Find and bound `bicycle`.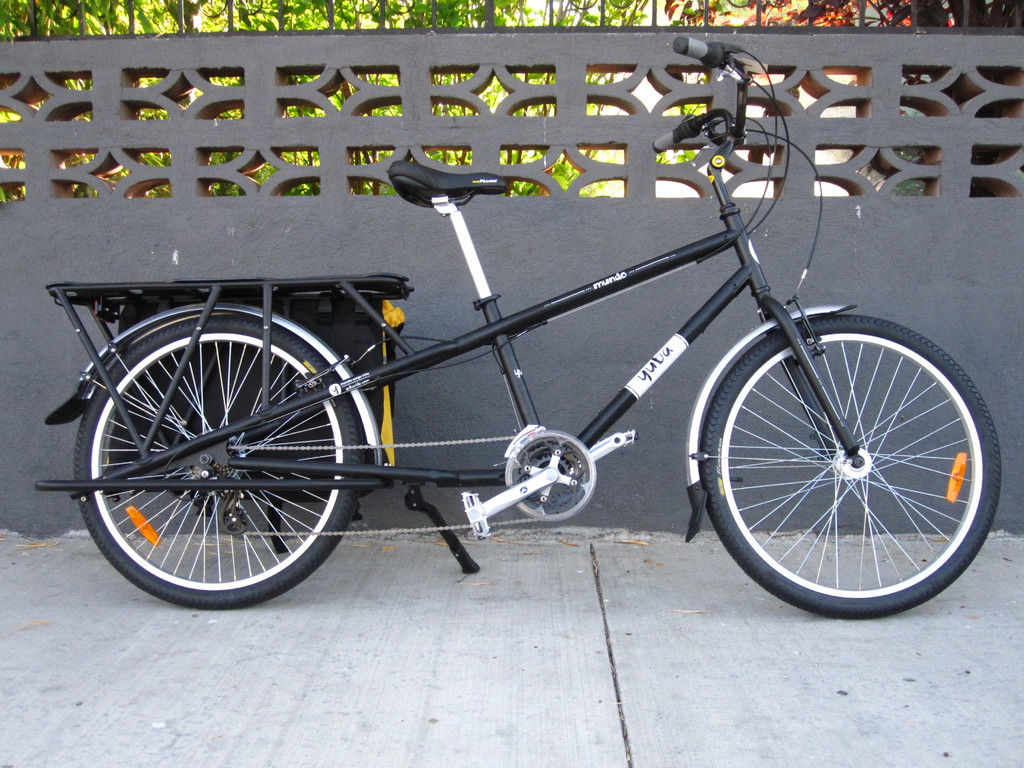
Bound: locate(58, 99, 1002, 625).
